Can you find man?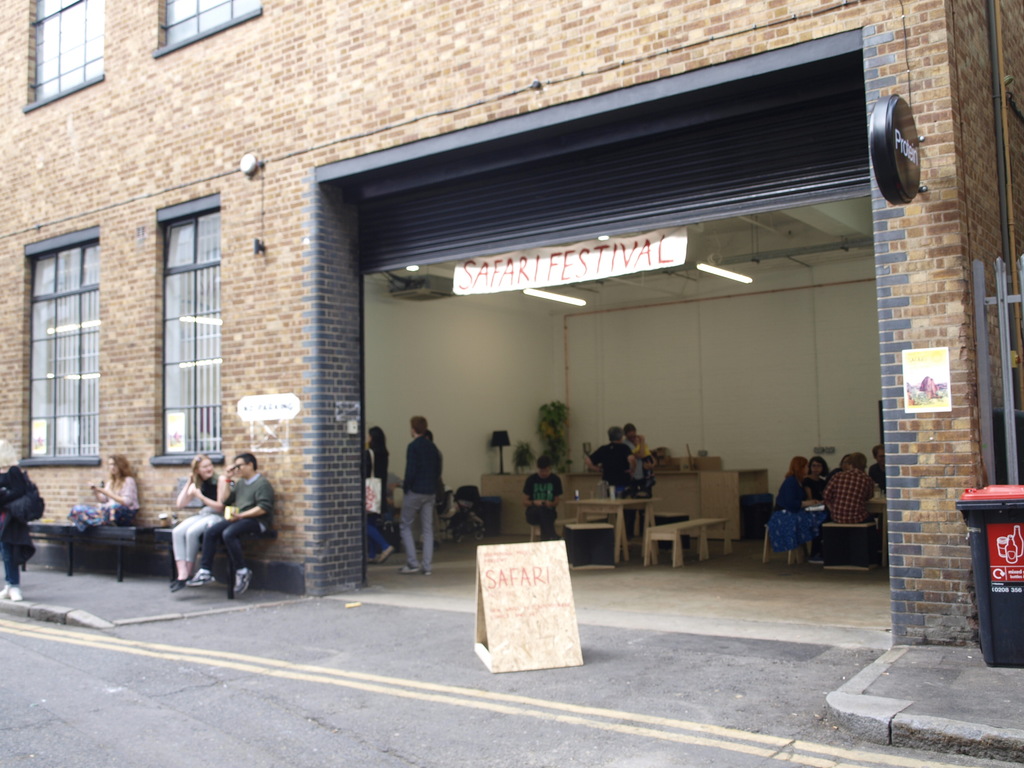
Yes, bounding box: 817/451/875/527.
